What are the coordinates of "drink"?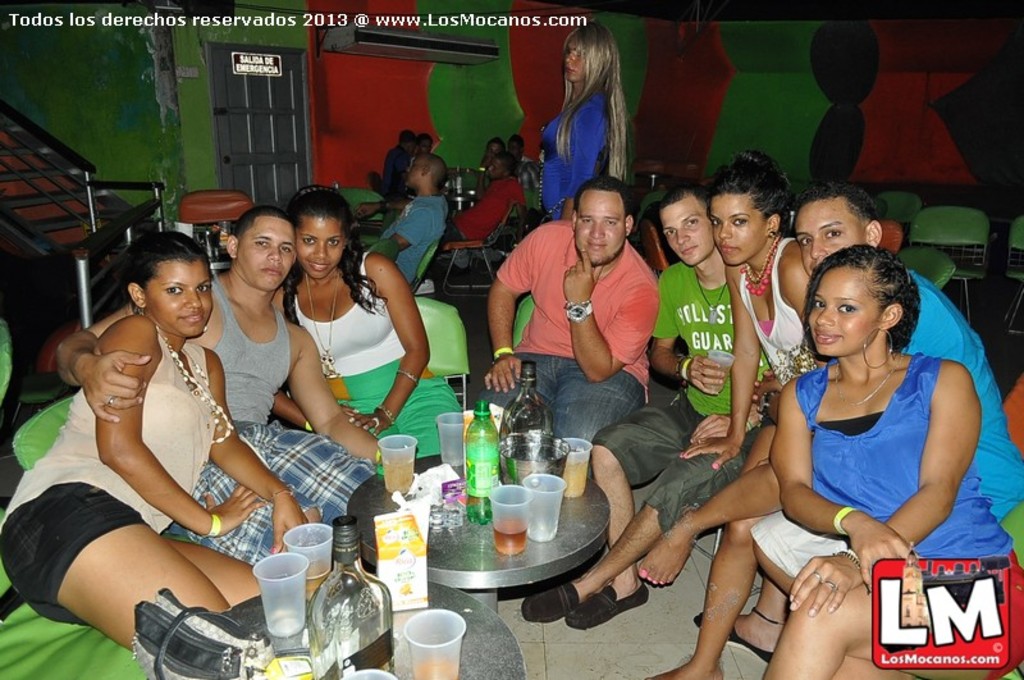
BBox(305, 563, 330, 603).
